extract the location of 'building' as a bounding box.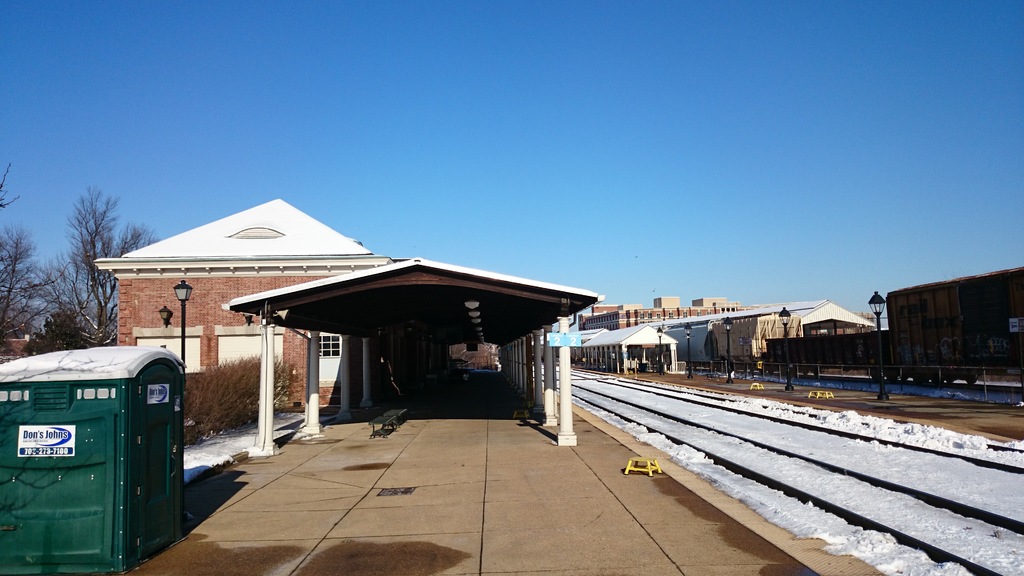
bbox(577, 298, 876, 376).
